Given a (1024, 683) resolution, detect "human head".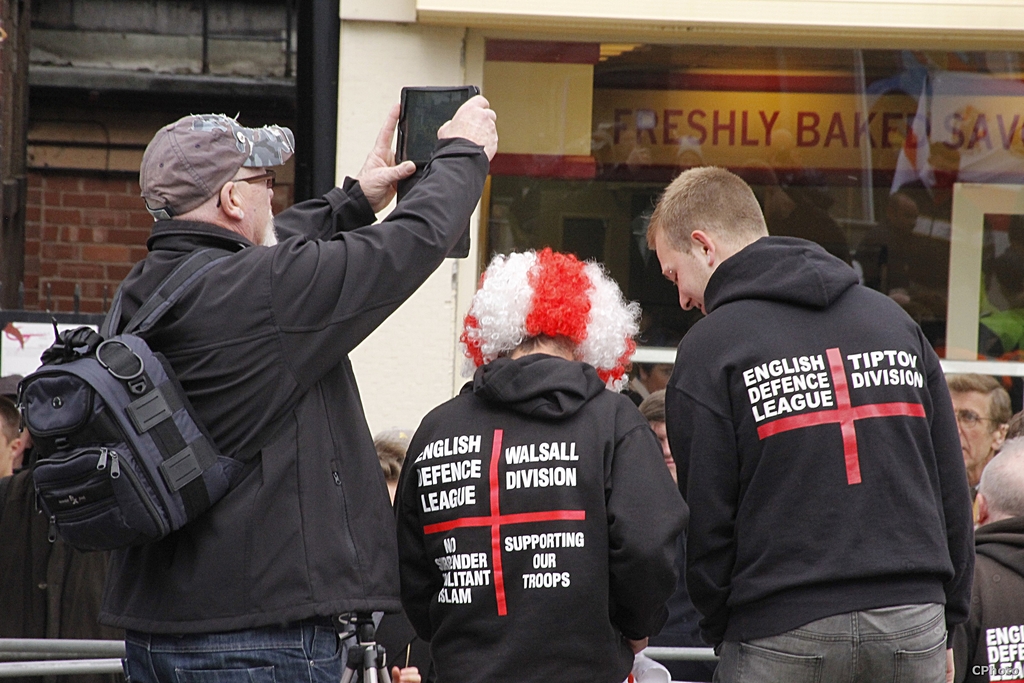
bbox=(635, 362, 676, 393).
